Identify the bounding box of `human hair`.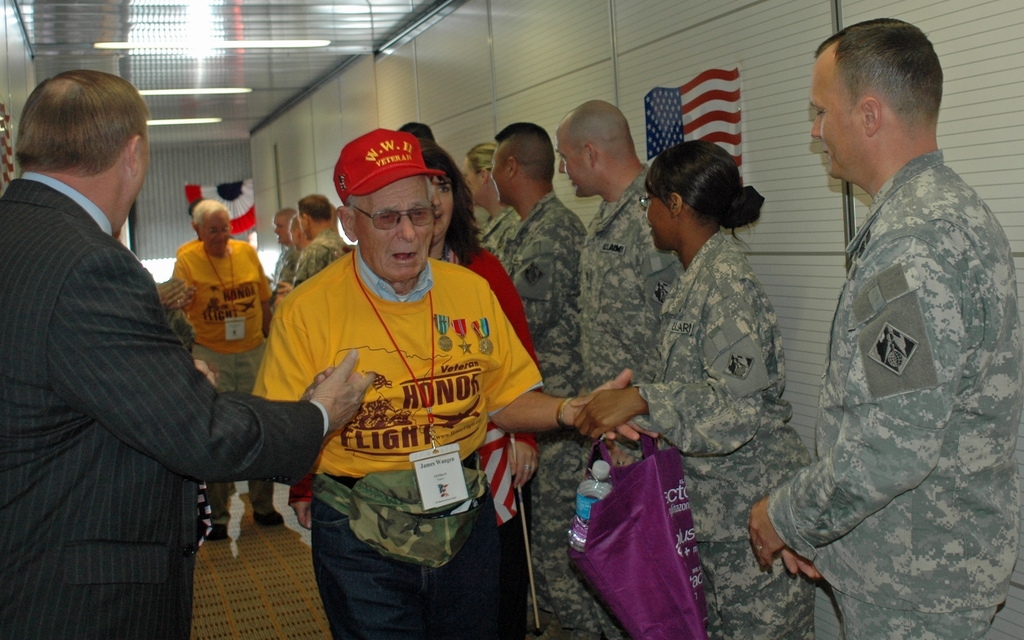
[17, 68, 154, 170].
